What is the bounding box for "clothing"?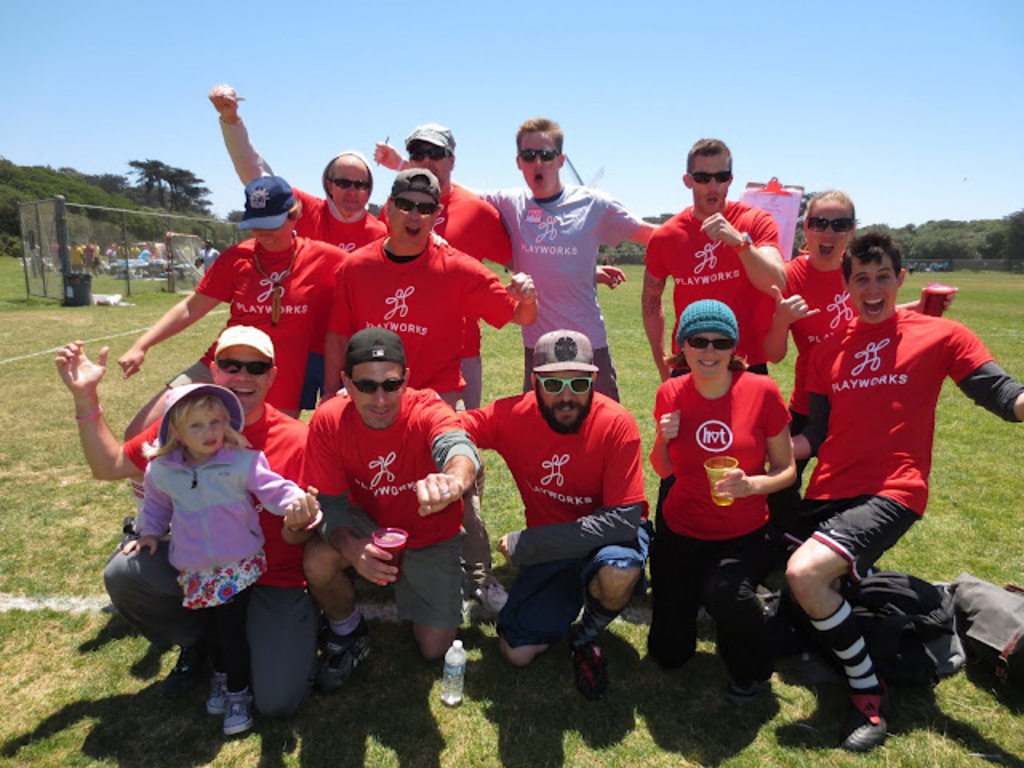
779, 254, 861, 395.
